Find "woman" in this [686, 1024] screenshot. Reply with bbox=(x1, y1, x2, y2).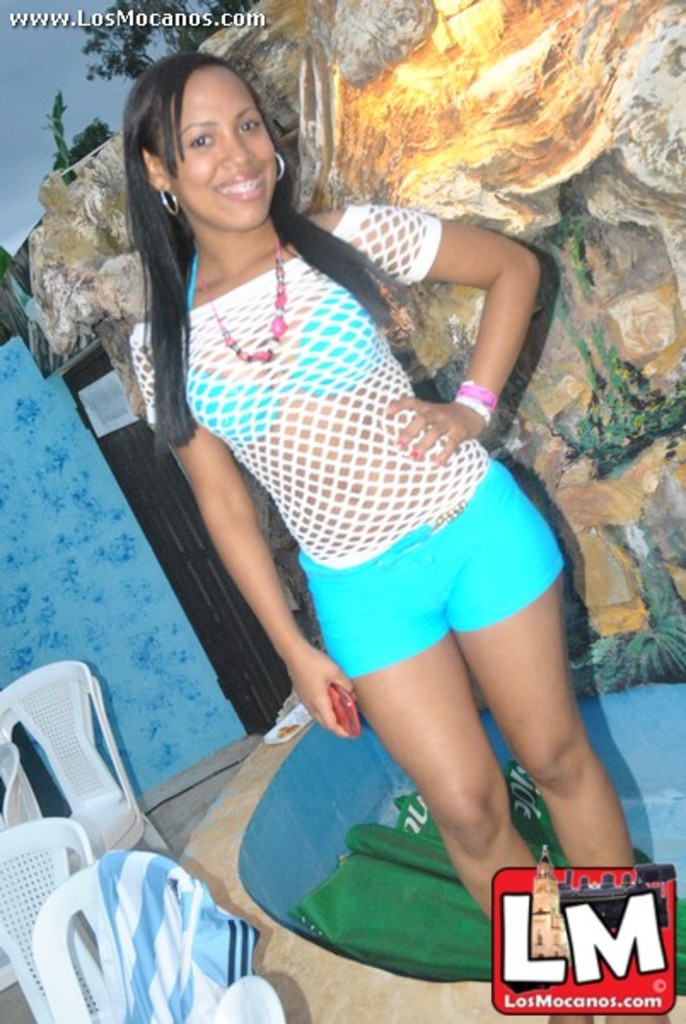
bbox=(75, 56, 613, 964).
